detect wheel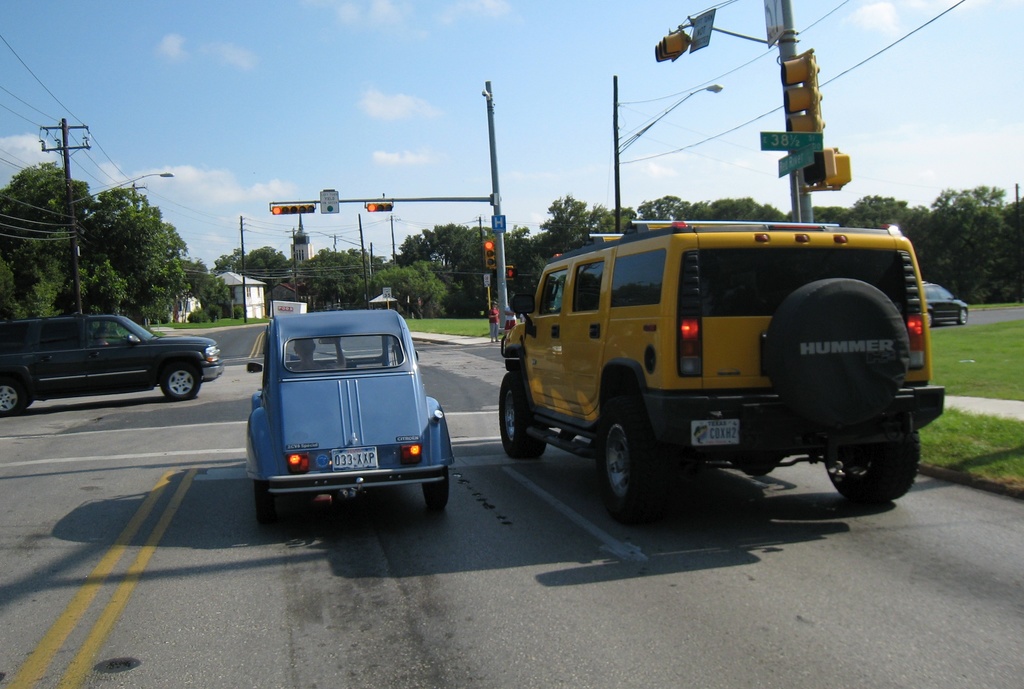
Rect(421, 464, 447, 509)
